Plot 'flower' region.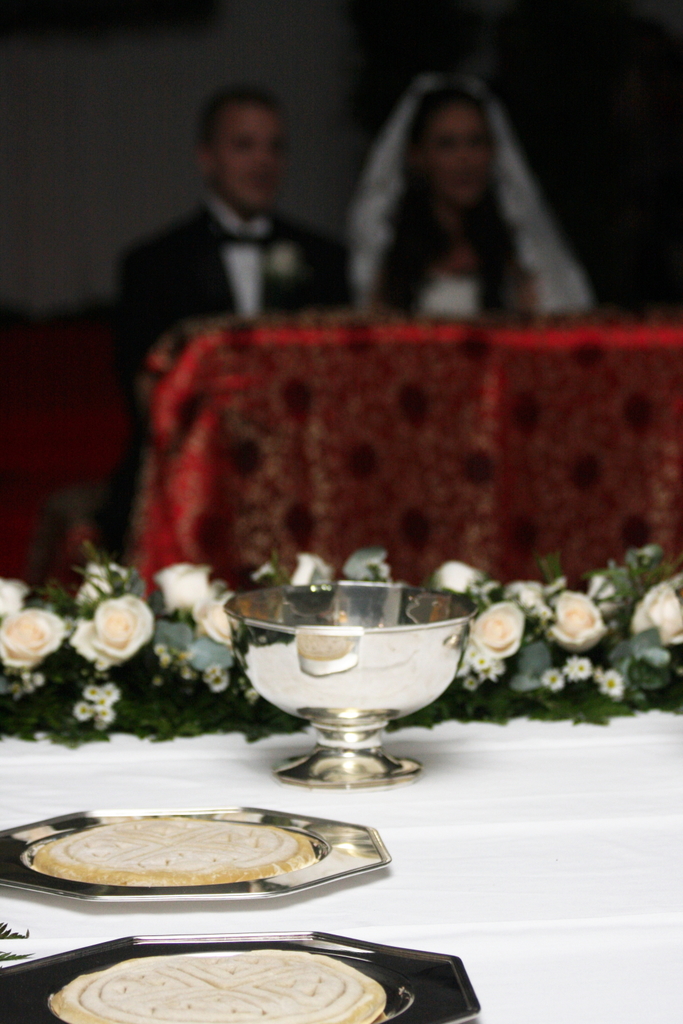
Plotted at 597,666,632,704.
